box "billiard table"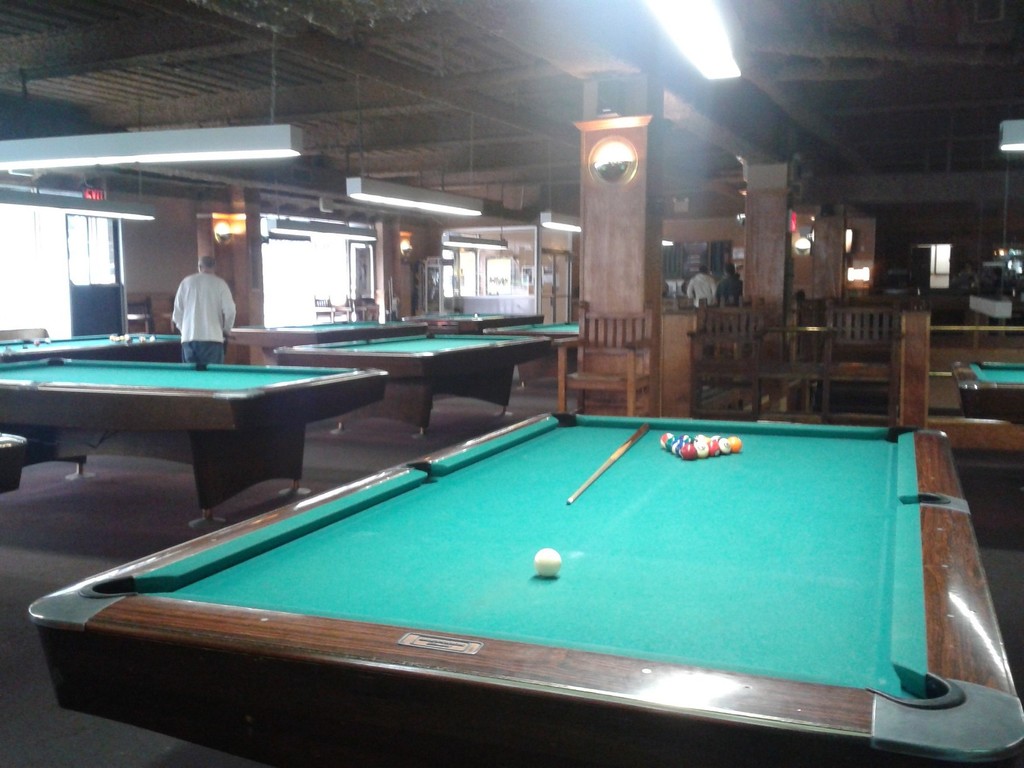
424,307,547,329
